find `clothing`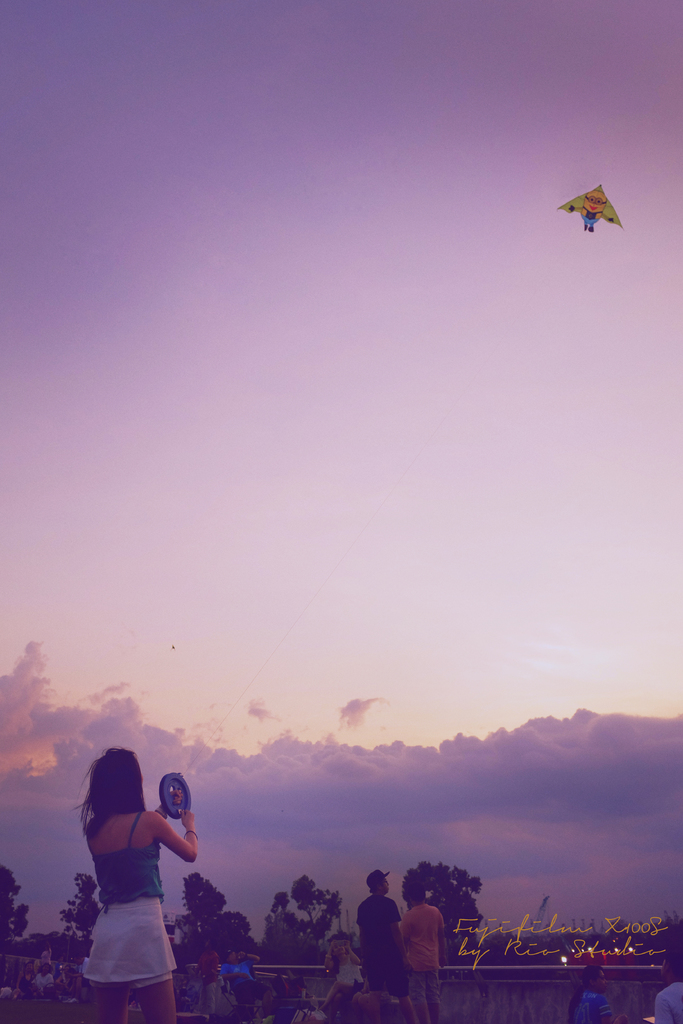
[left=31, top=976, right=54, bottom=995]
